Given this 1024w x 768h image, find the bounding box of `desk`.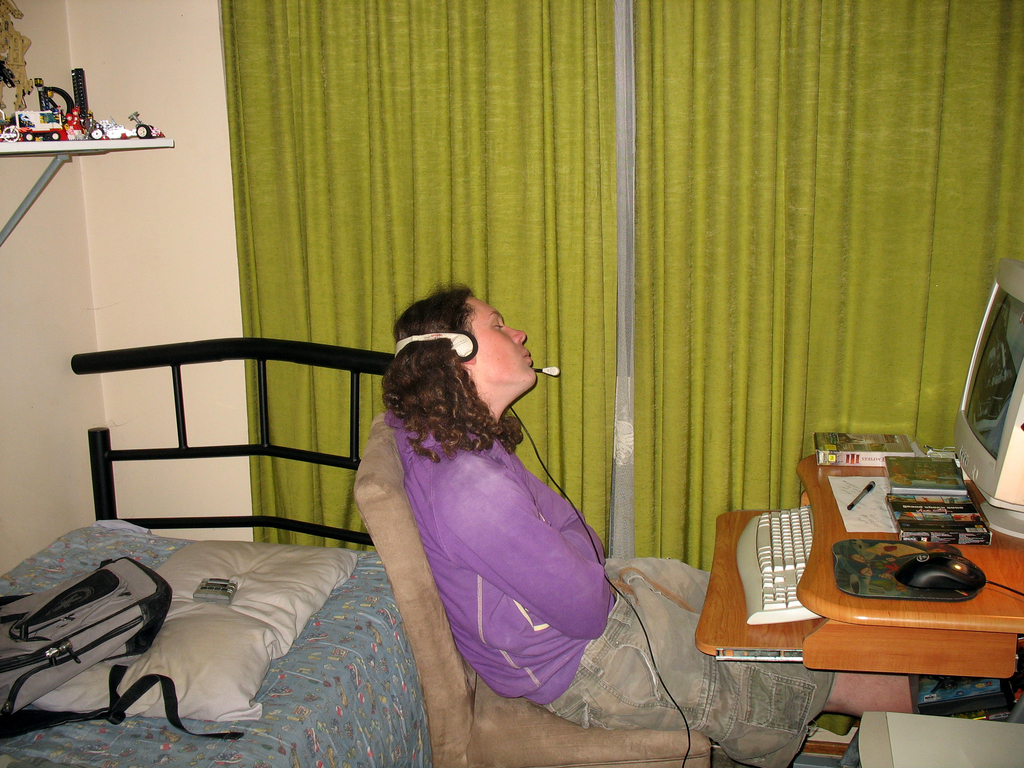
left=689, top=449, right=994, bottom=707.
